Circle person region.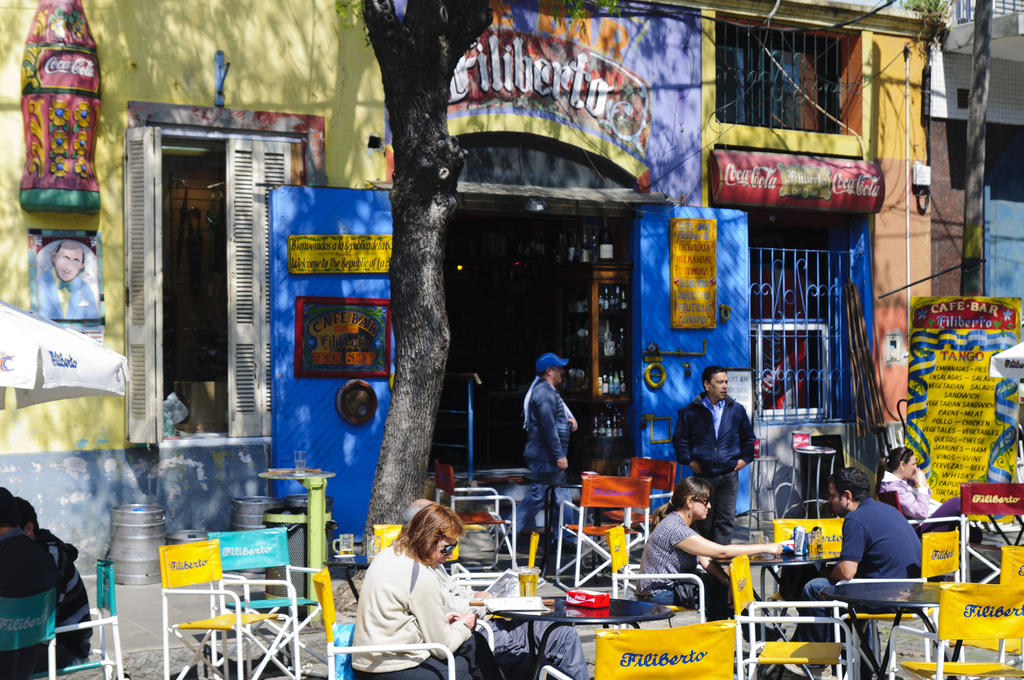
Region: (351,496,573,679).
